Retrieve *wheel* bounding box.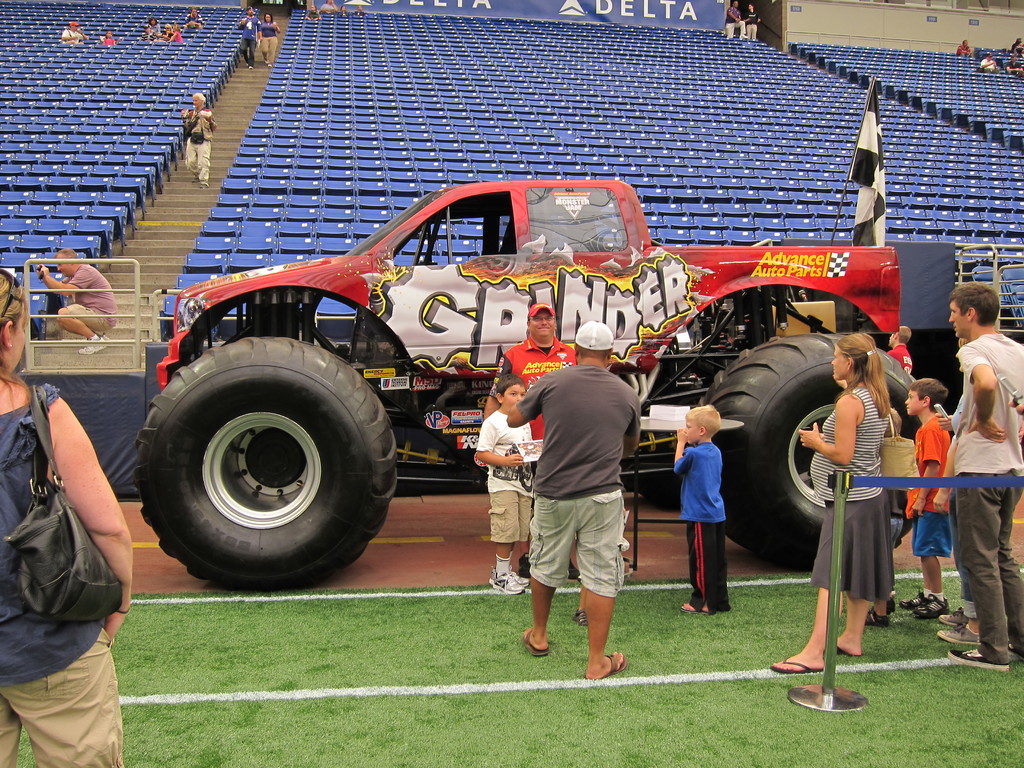
Bounding box: 620/347/742/511.
